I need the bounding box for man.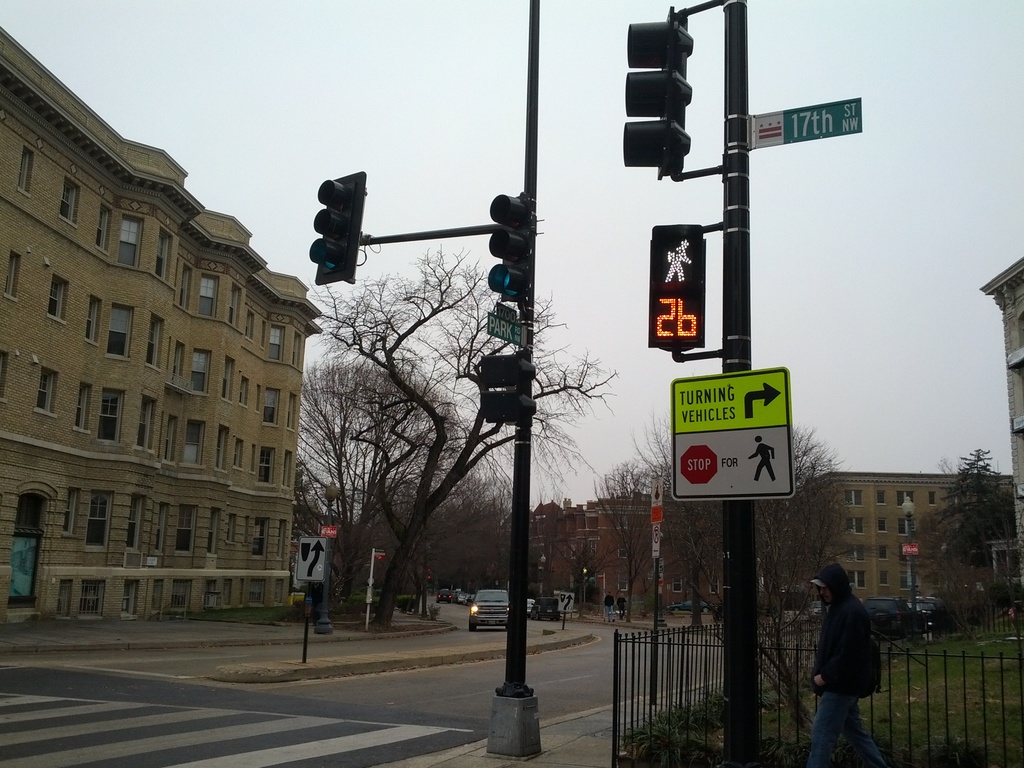
Here it is: (left=804, top=561, right=893, bottom=767).
